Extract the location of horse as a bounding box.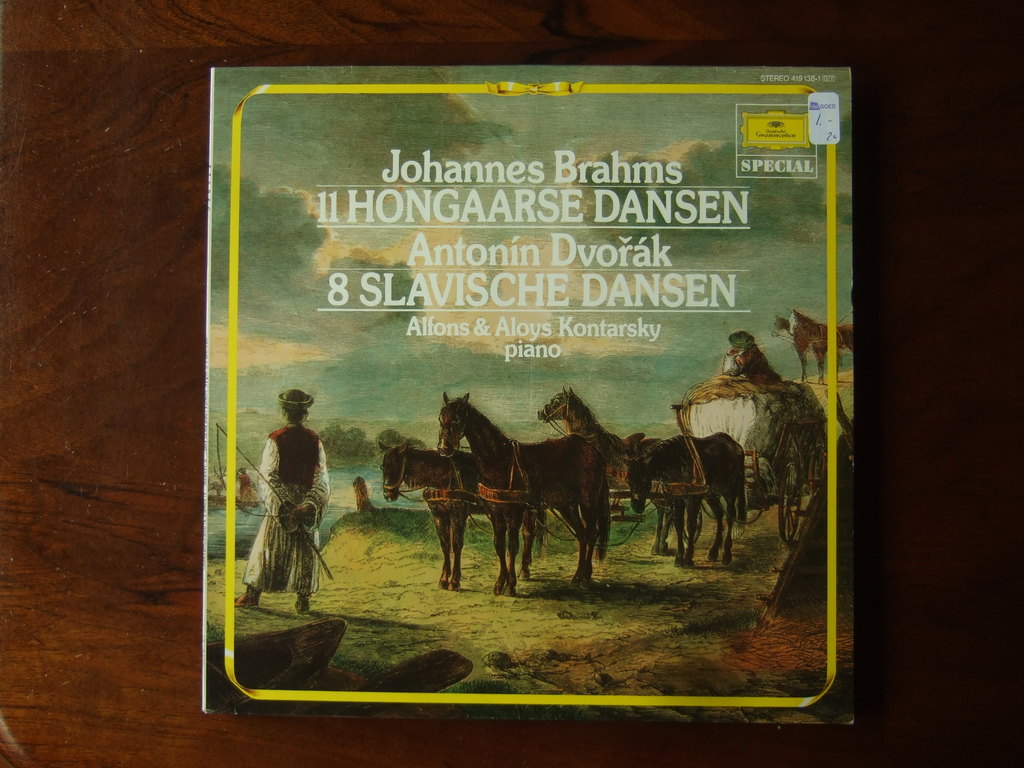
(left=435, top=388, right=614, bottom=594).
